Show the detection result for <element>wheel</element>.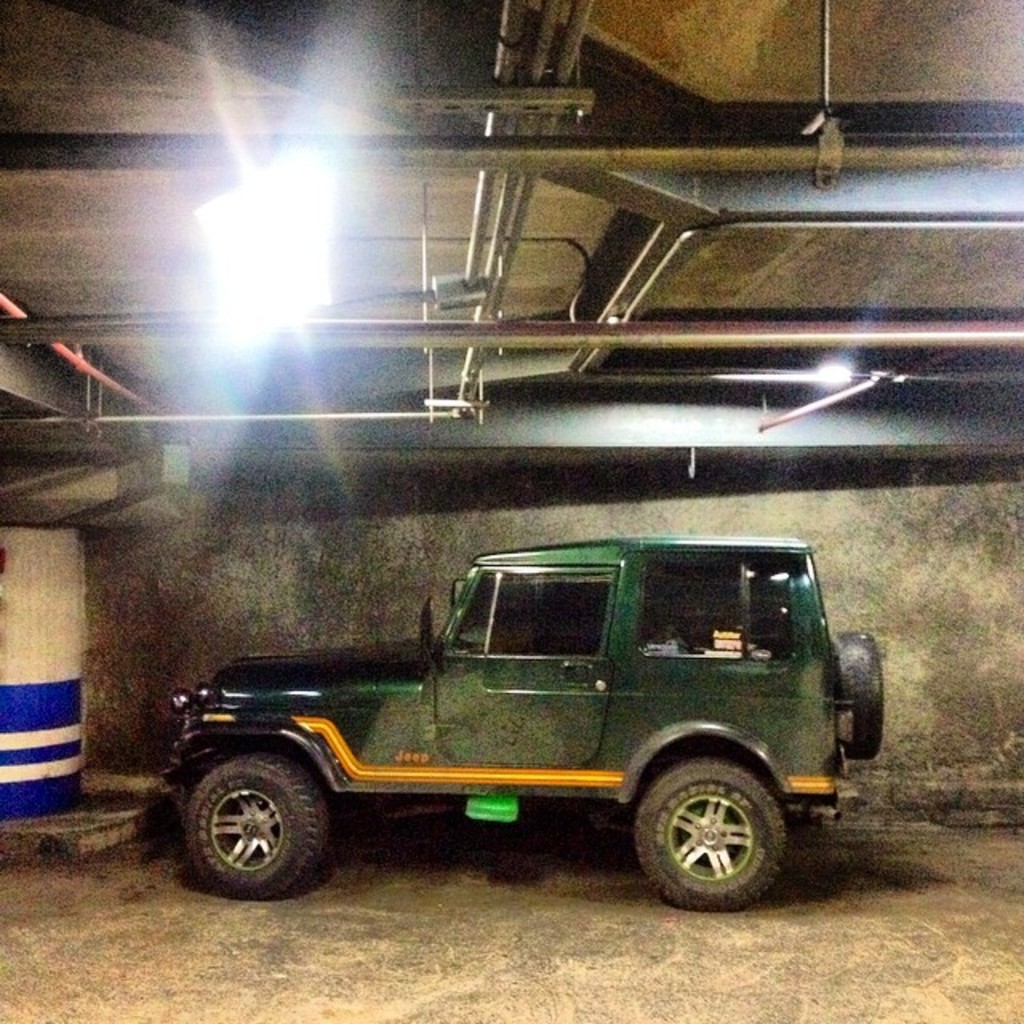
[638,762,789,910].
